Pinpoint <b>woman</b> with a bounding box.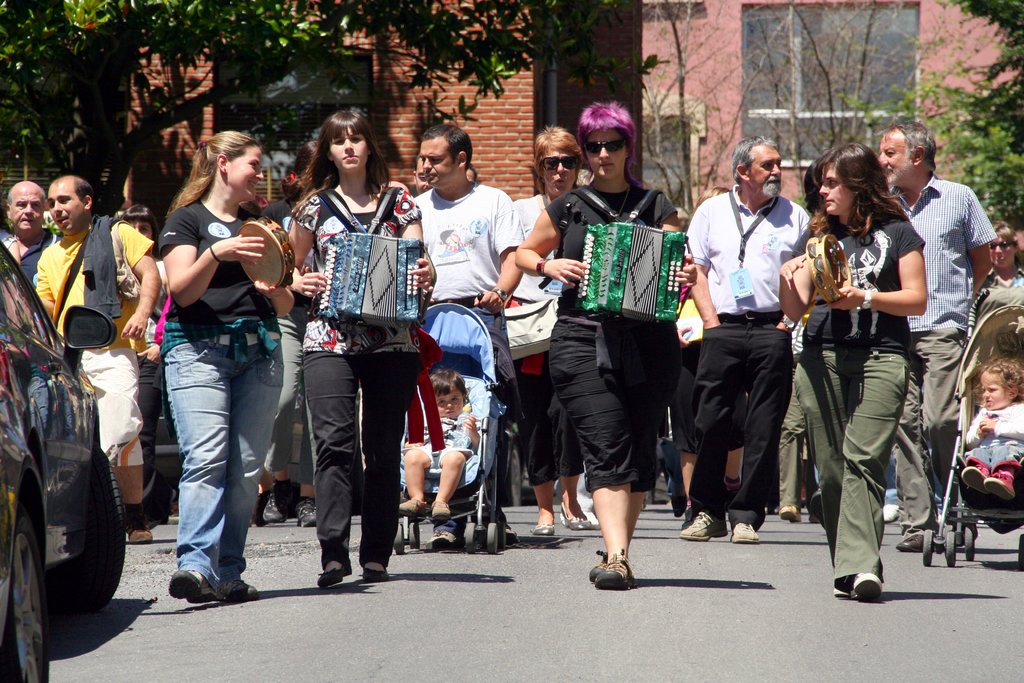
515:101:698:583.
